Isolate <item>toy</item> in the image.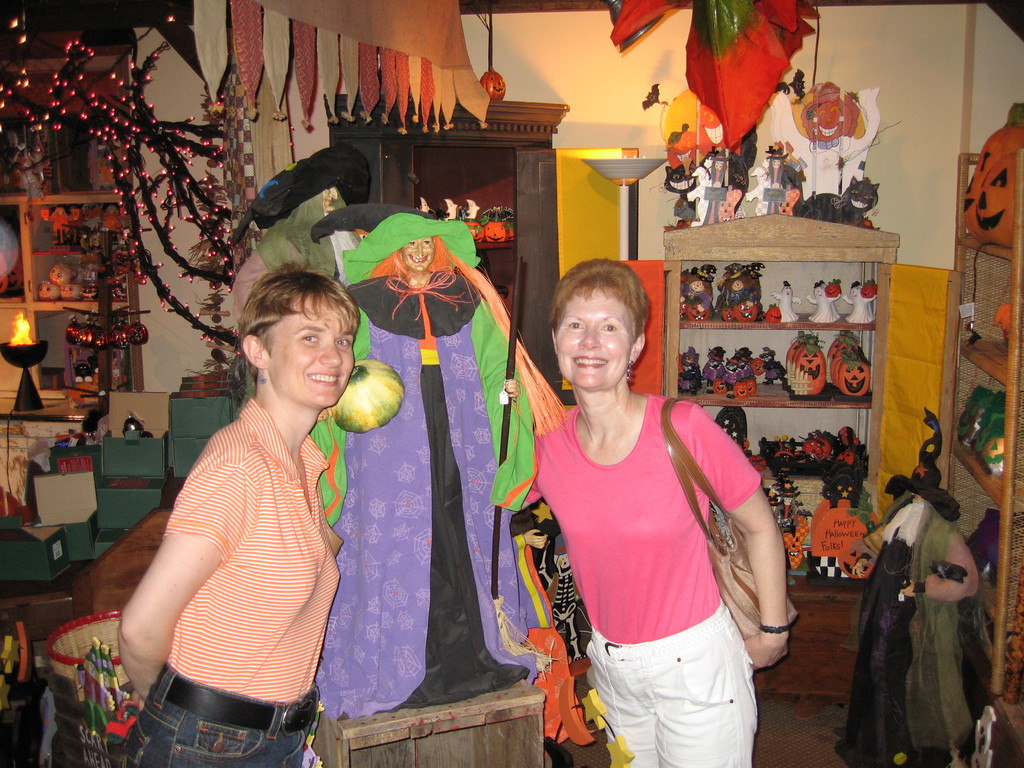
Isolated region: rect(719, 266, 764, 321).
